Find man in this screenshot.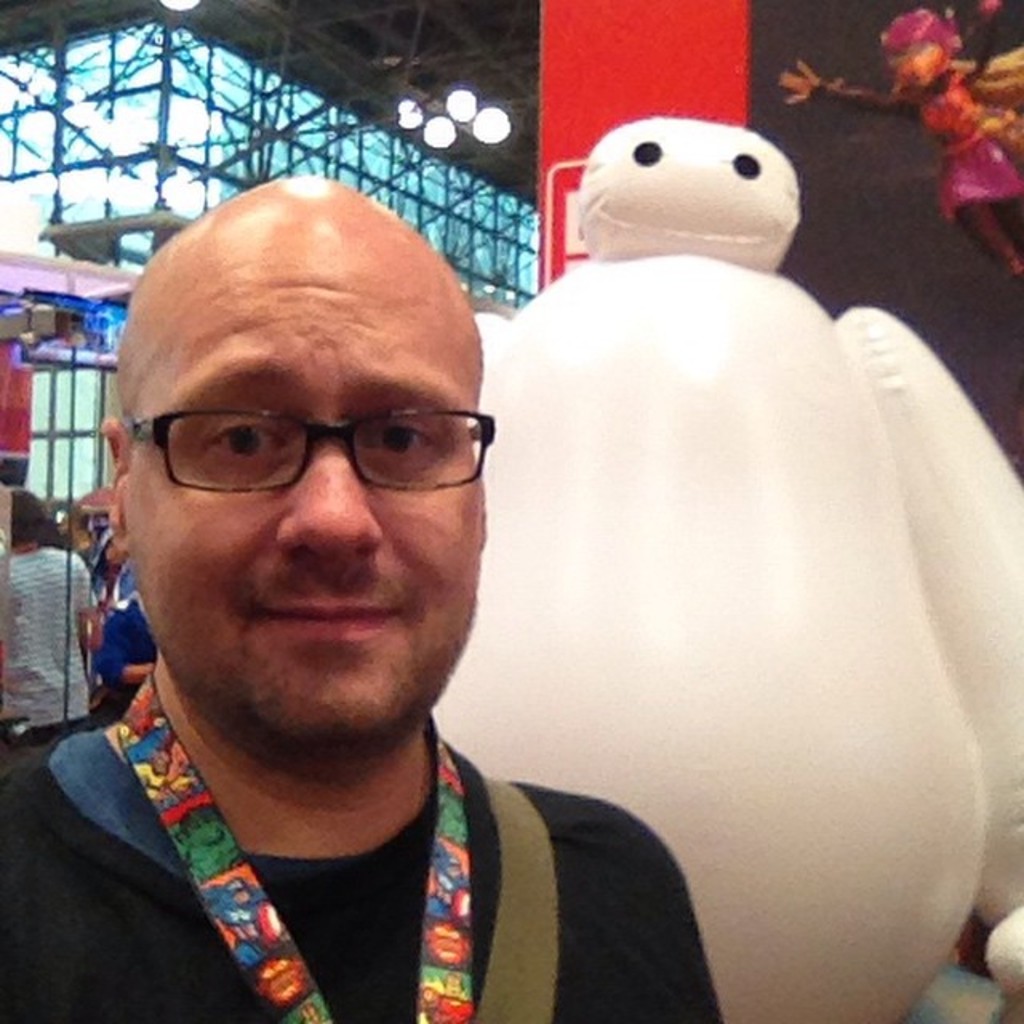
The bounding box for man is detection(0, 160, 725, 1022).
